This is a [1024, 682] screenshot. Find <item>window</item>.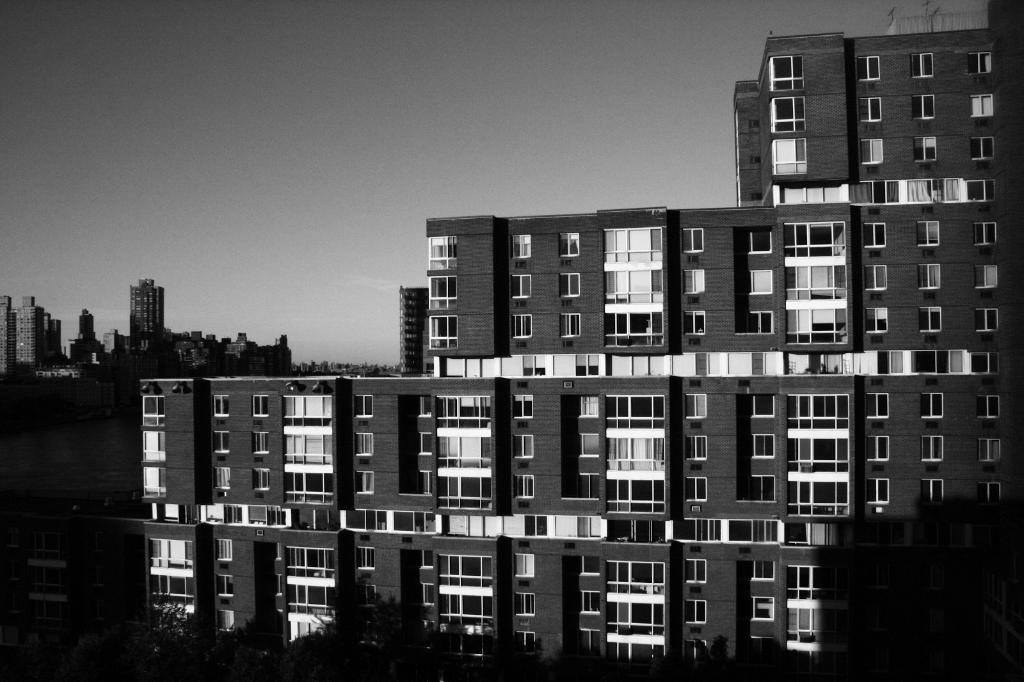
Bounding box: bbox=(683, 353, 718, 374).
